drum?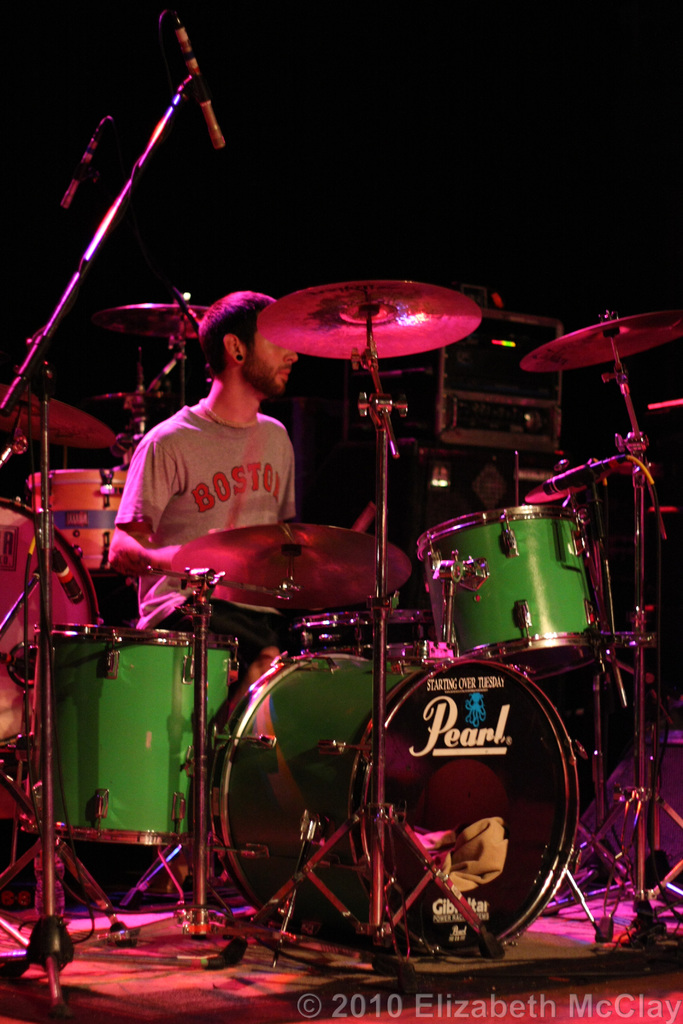
bbox=[418, 501, 611, 681]
